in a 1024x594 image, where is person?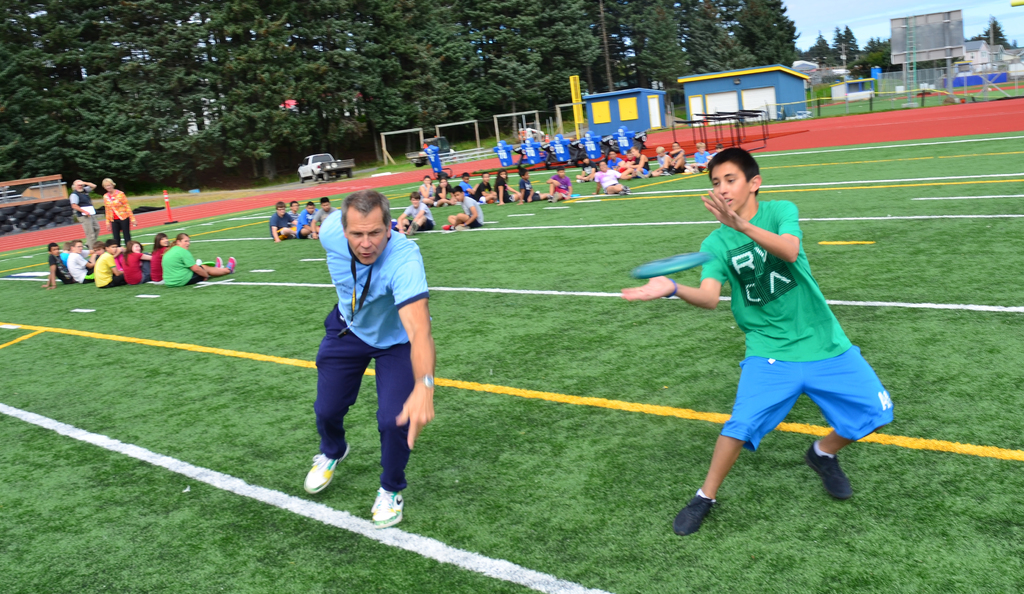
{"x1": 488, "y1": 167, "x2": 524, "y2": 202}.
